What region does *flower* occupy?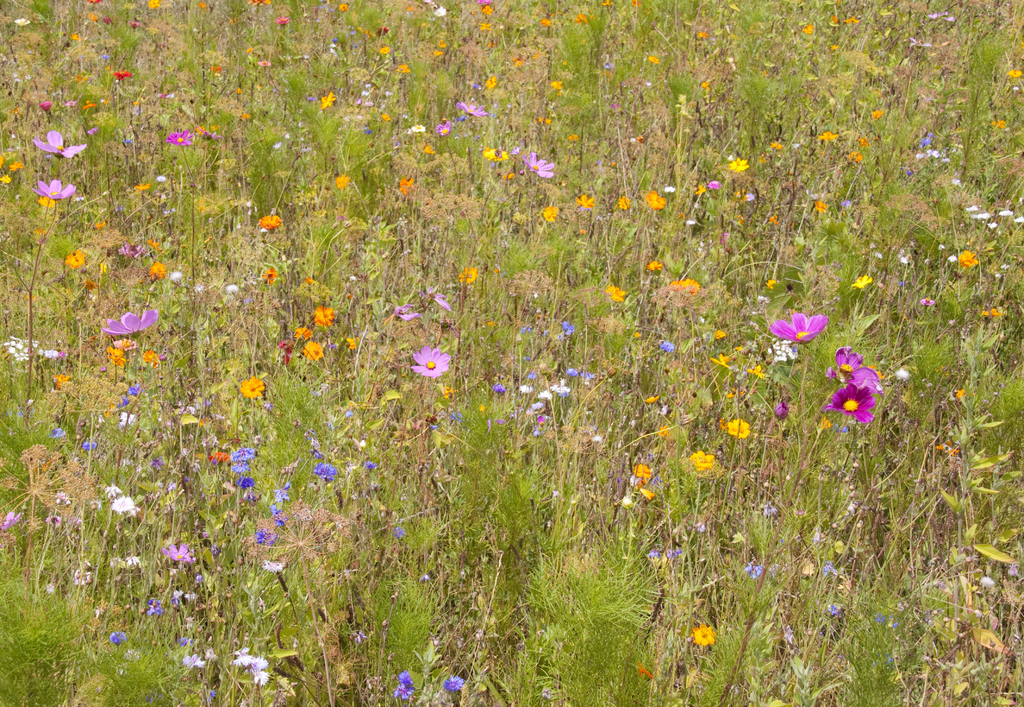
x1=823, y1=386, x2=879, y2=430.
